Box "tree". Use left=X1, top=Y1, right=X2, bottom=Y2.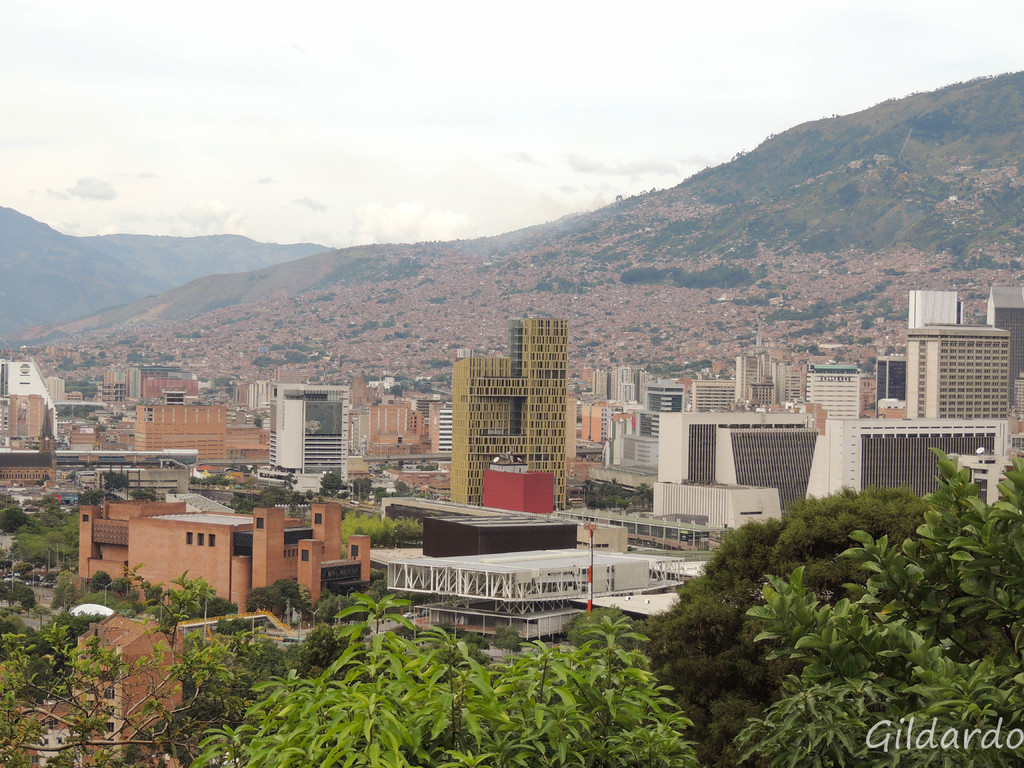
left=353, top=479, right=371, bottom=499.
